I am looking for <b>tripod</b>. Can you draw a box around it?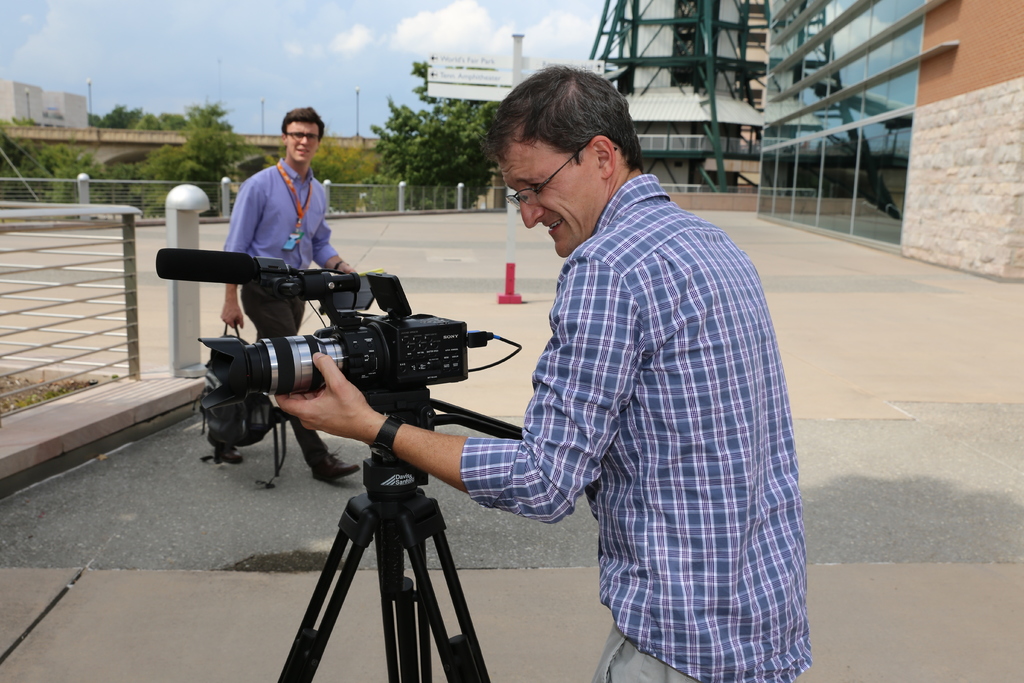
Sure, the bounding box is bbox(276, 391, 520, 682).
